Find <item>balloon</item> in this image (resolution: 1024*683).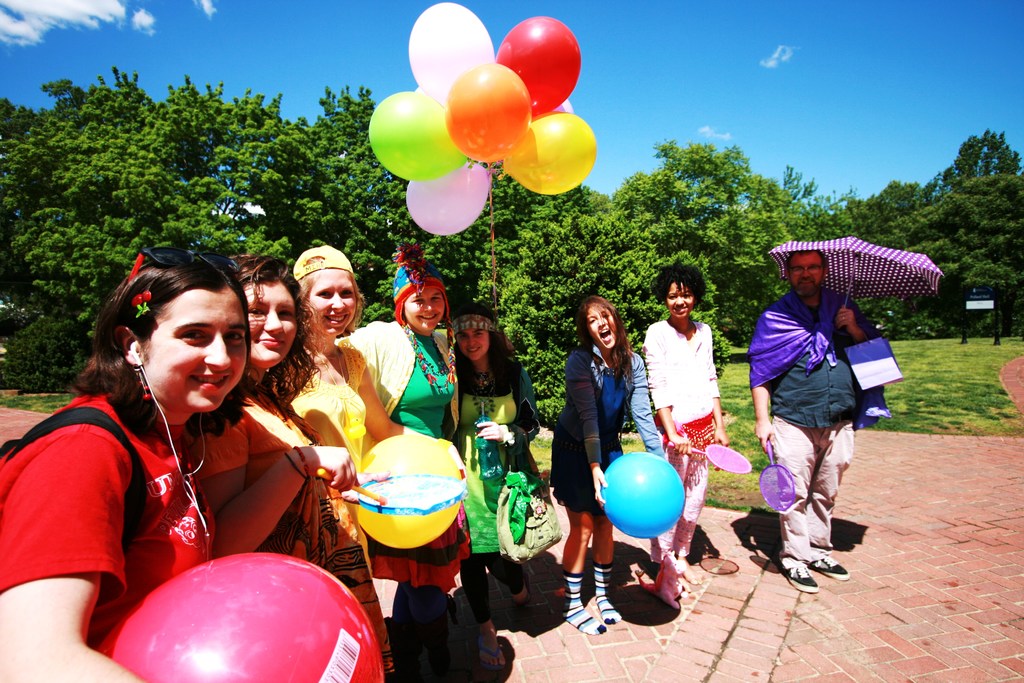
(91,548,387,682).
